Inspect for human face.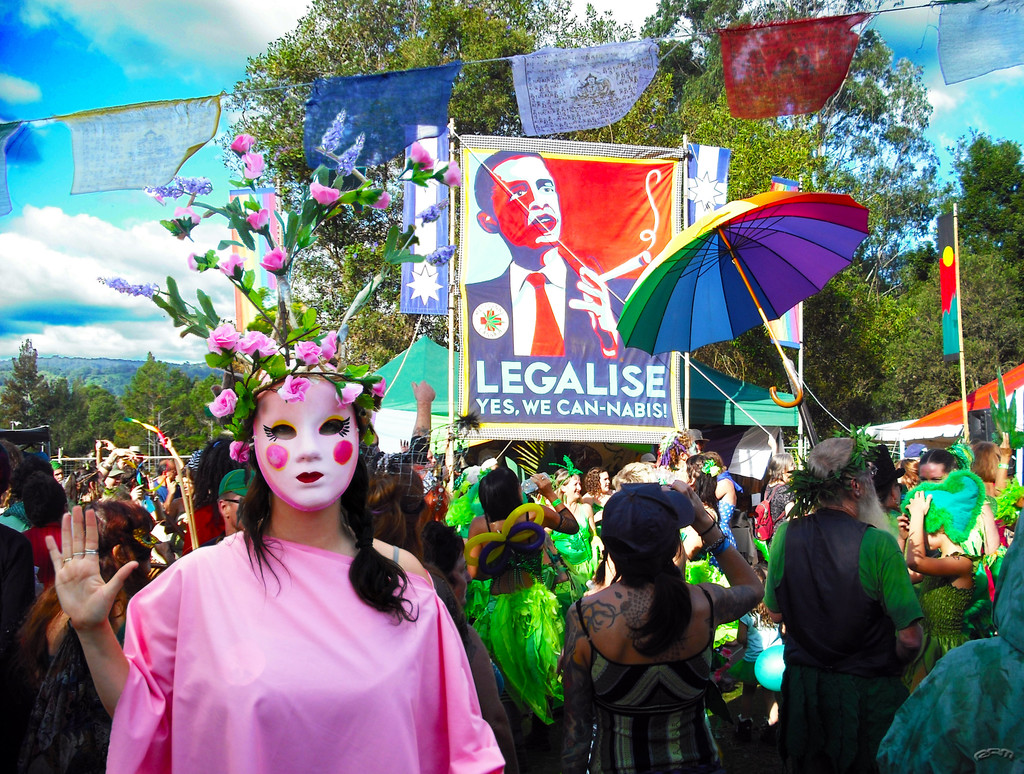
Inspection: BBox(600, 469, 610, 493).
